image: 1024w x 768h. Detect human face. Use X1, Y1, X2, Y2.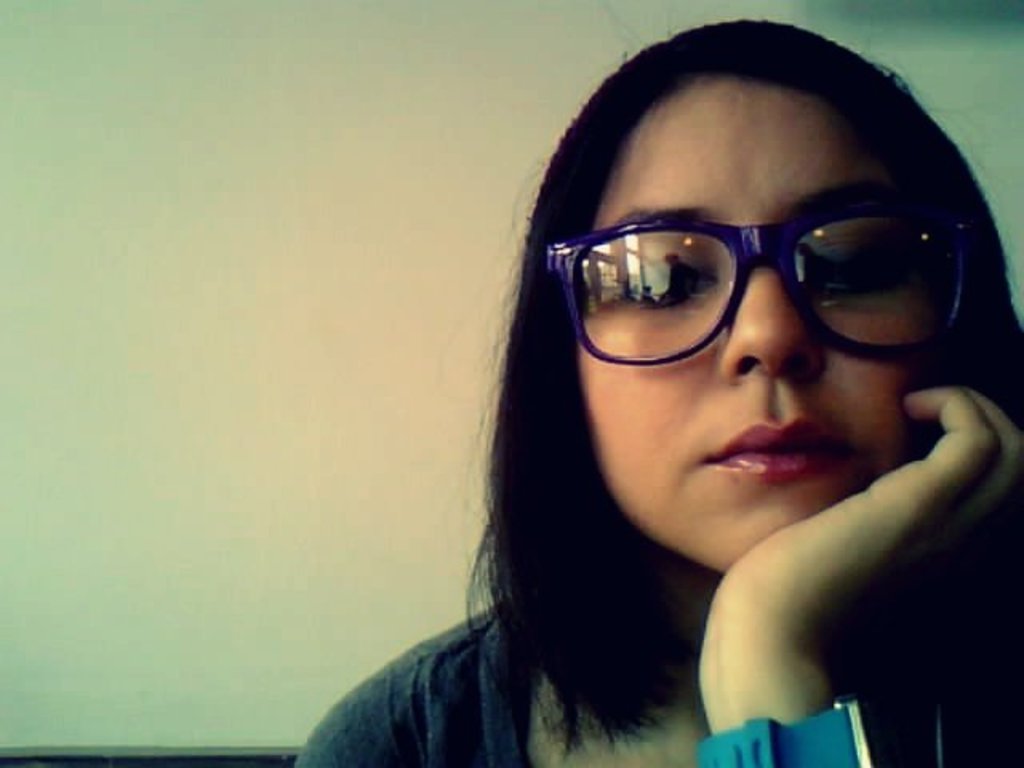
546, 80, 986, 570.
